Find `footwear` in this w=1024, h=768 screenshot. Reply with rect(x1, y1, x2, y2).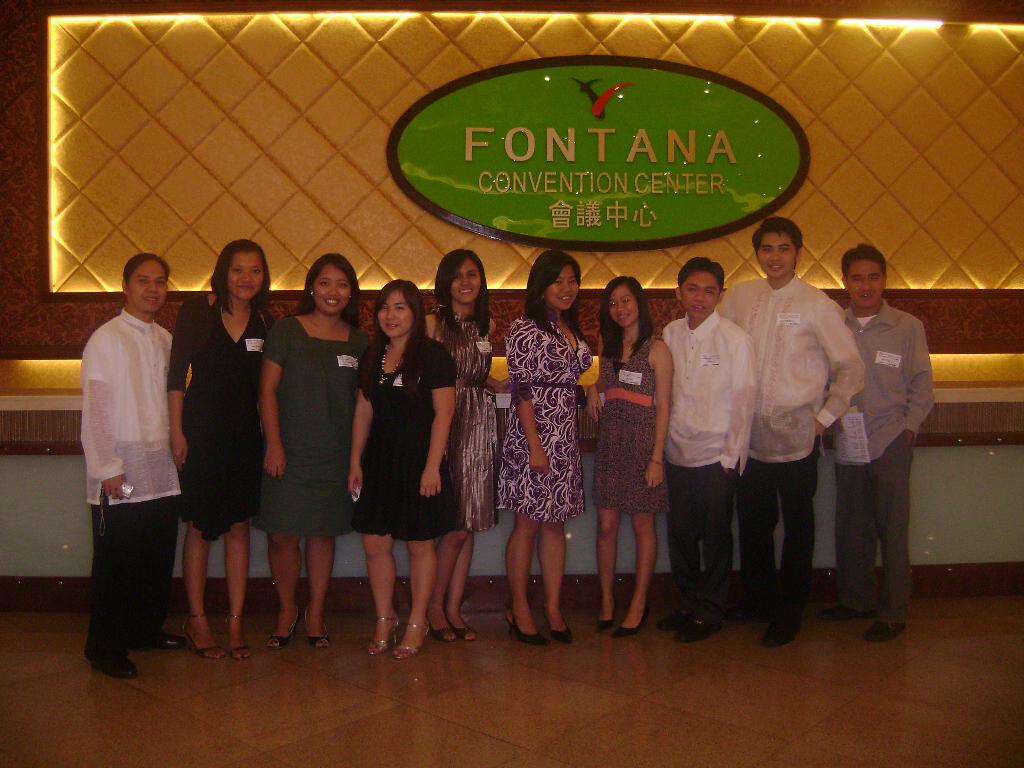
rect(596, 600, 616, 636).
